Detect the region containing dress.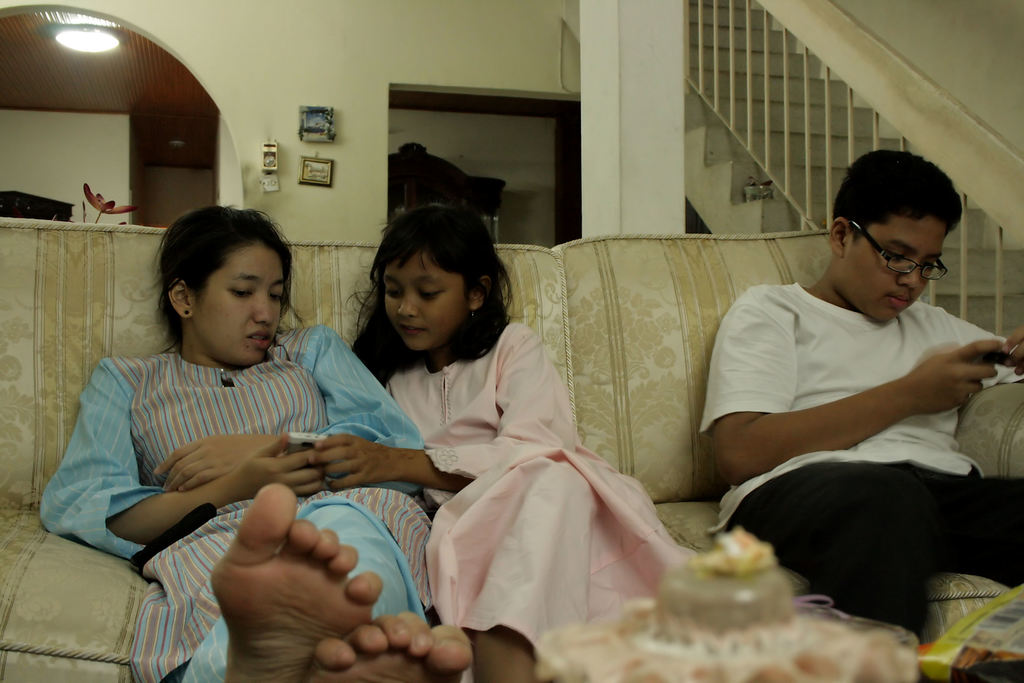
<bbox>36, 324, 434, 682</bbox>.
